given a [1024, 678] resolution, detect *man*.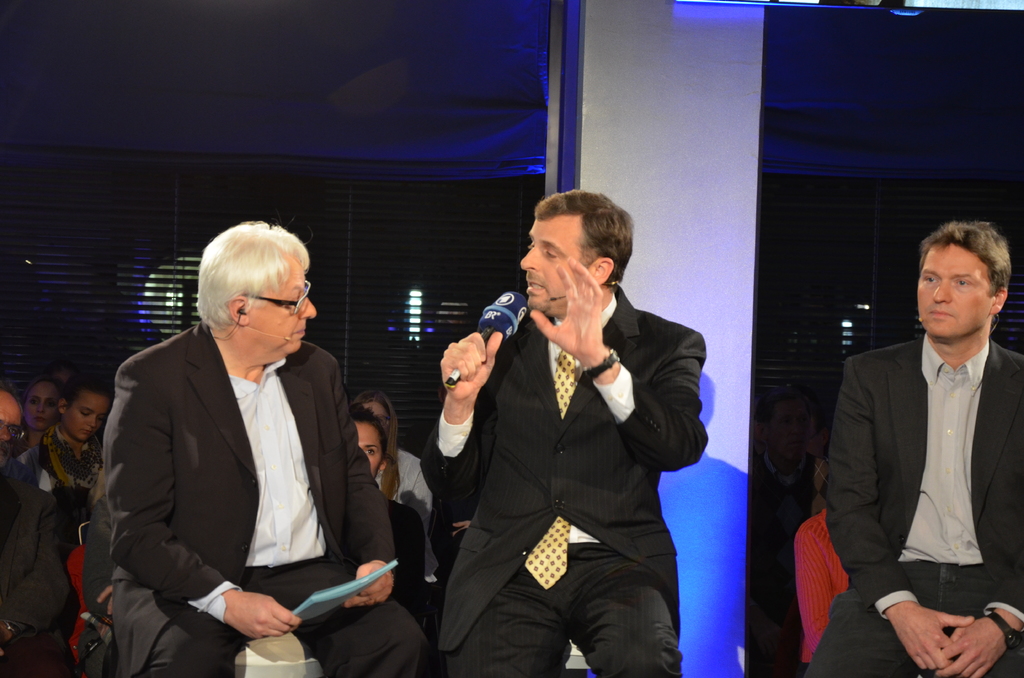
x1=109 y1=221 x2=429 y2=677.
